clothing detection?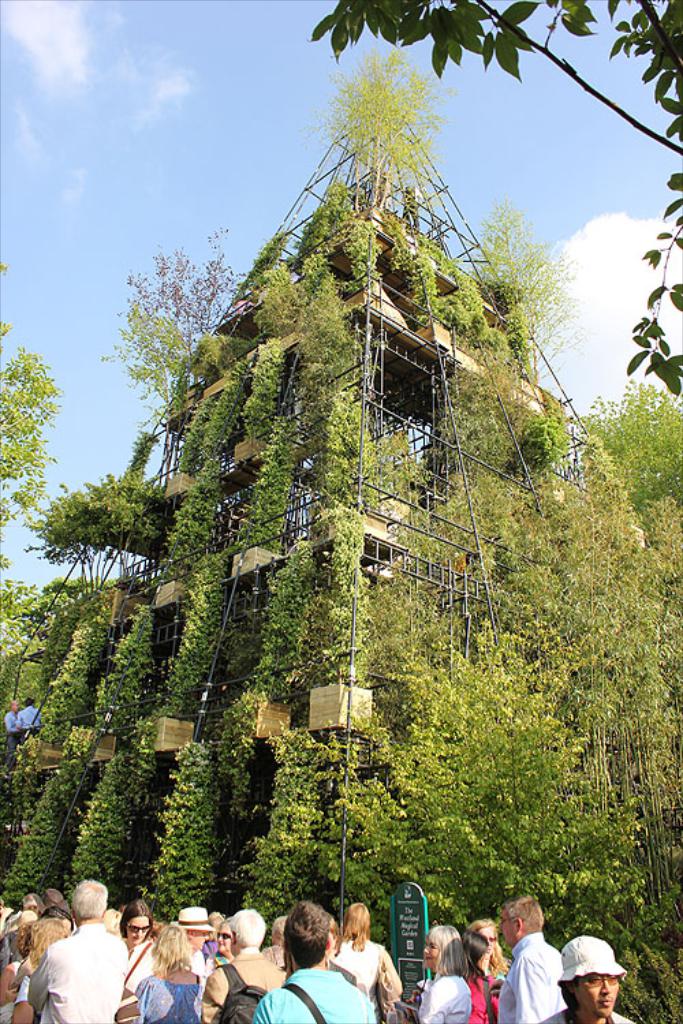
l=467, t=967, r=500, b=1023
